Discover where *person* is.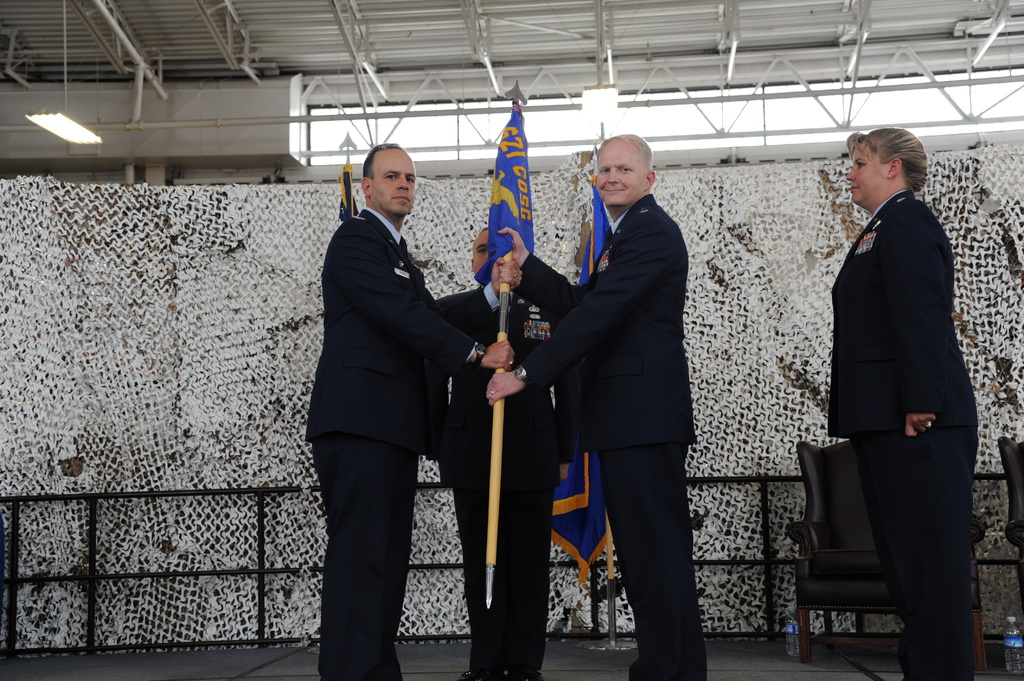
Discovered at 829/131/975/680.
